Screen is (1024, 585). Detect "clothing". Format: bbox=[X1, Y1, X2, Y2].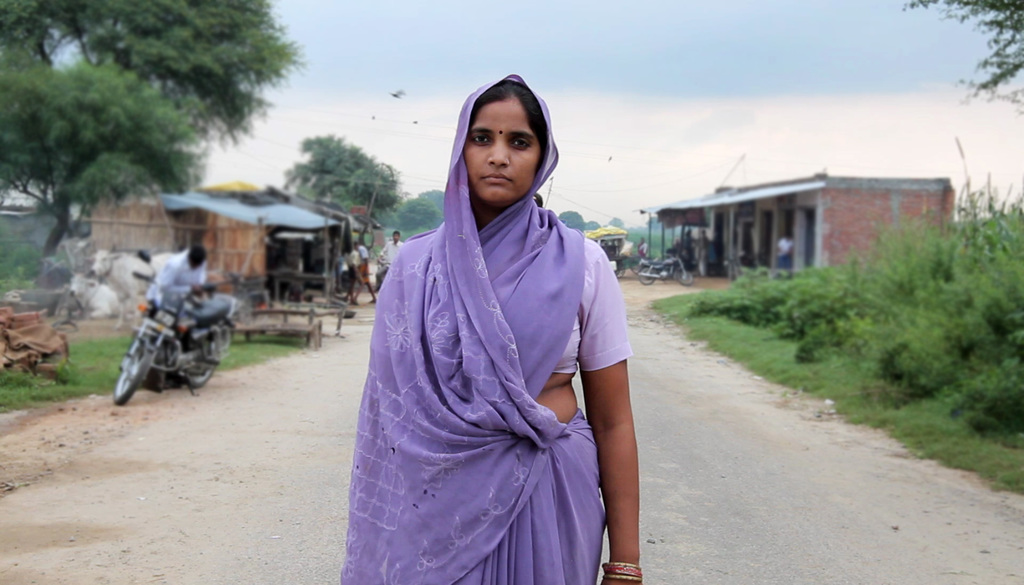
bbox=[362, 245, 370, 285].
